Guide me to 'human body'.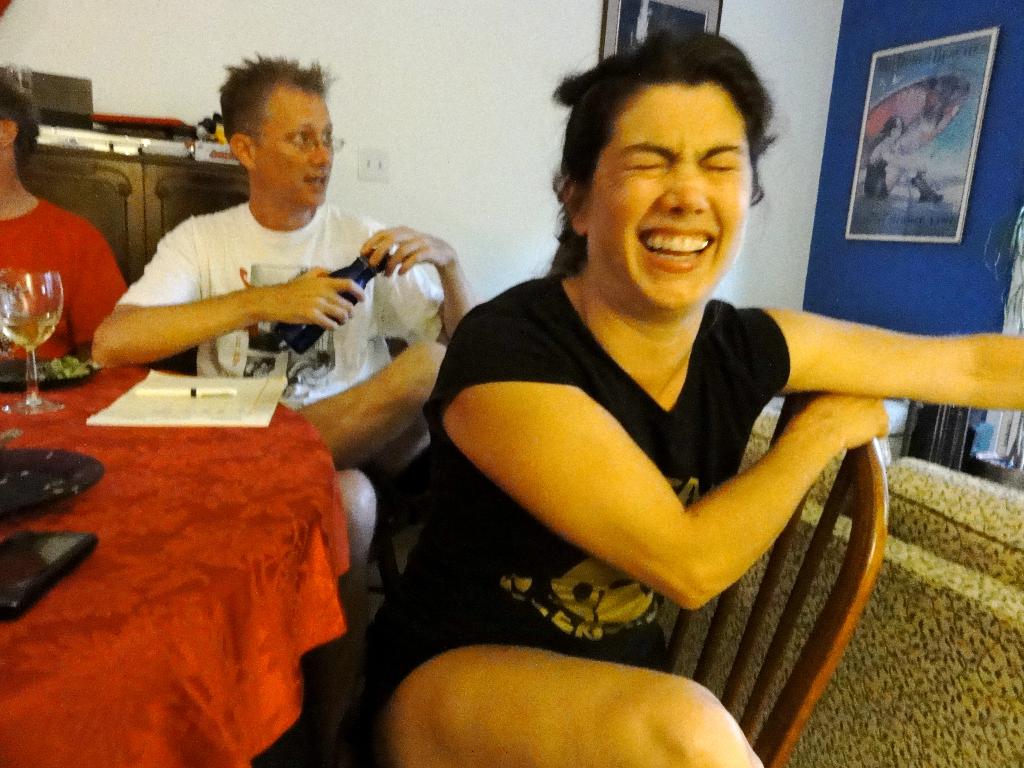
Guidance: region(0, 75, 124, 359).
